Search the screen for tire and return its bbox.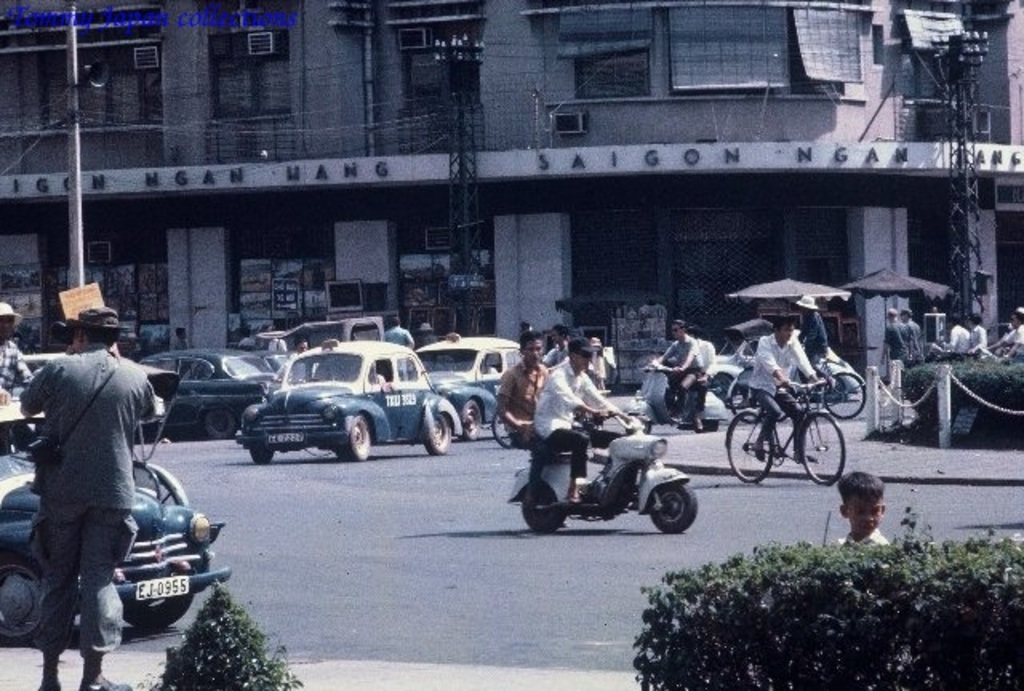
Found: l=336, t=411, r=371, b=462.
